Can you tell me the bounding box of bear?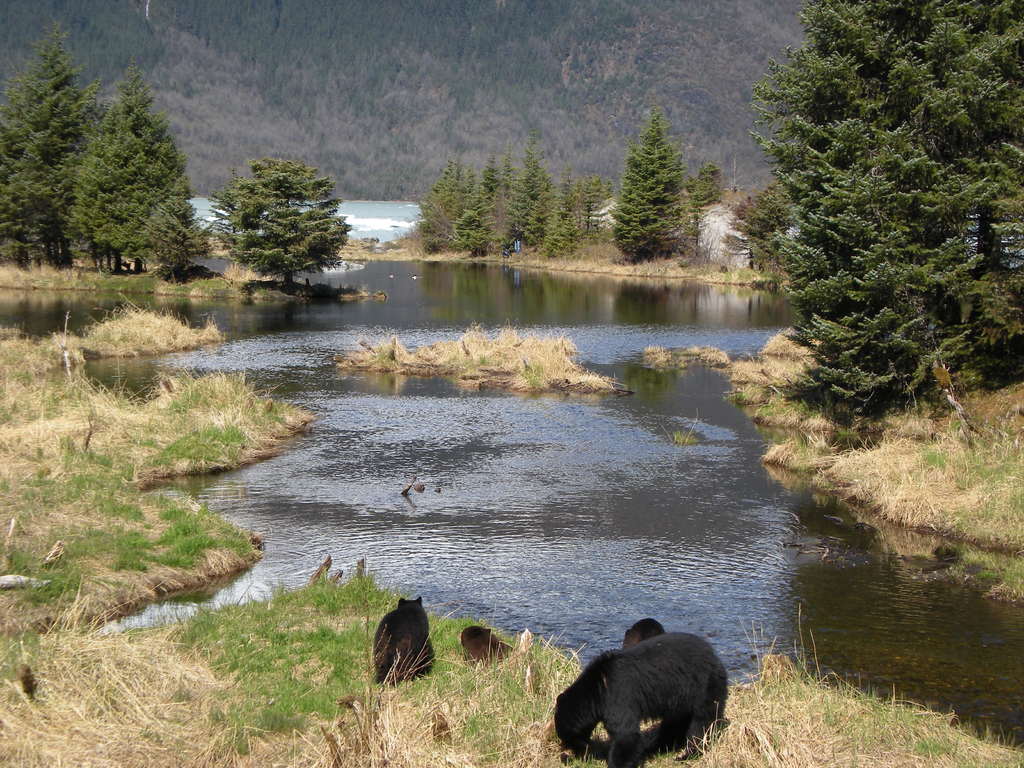
bbox=[460, 624, 513, 665].
